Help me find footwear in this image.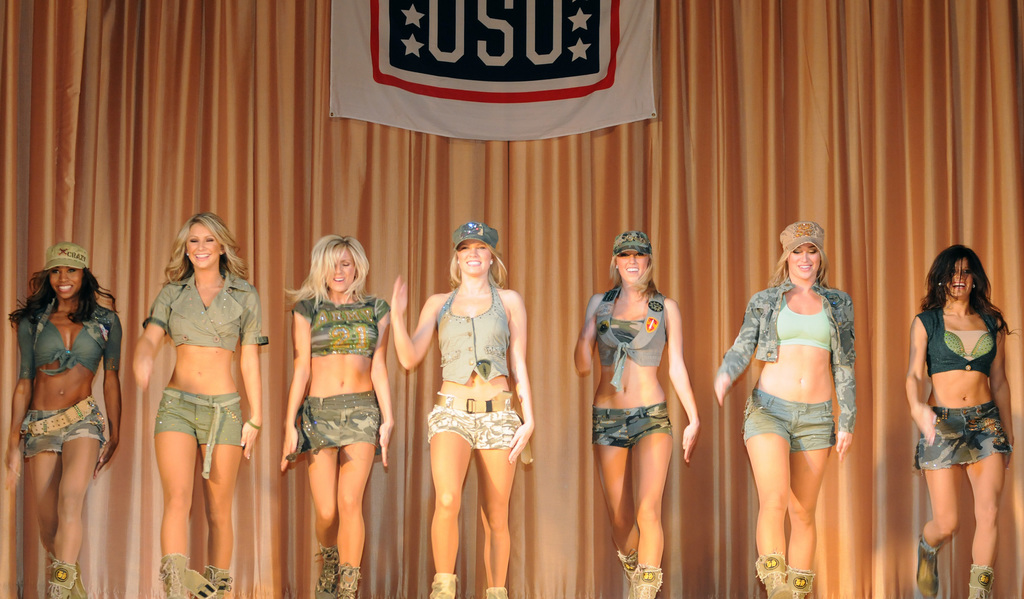
Found it: locate(486, 586, 512, 598).
